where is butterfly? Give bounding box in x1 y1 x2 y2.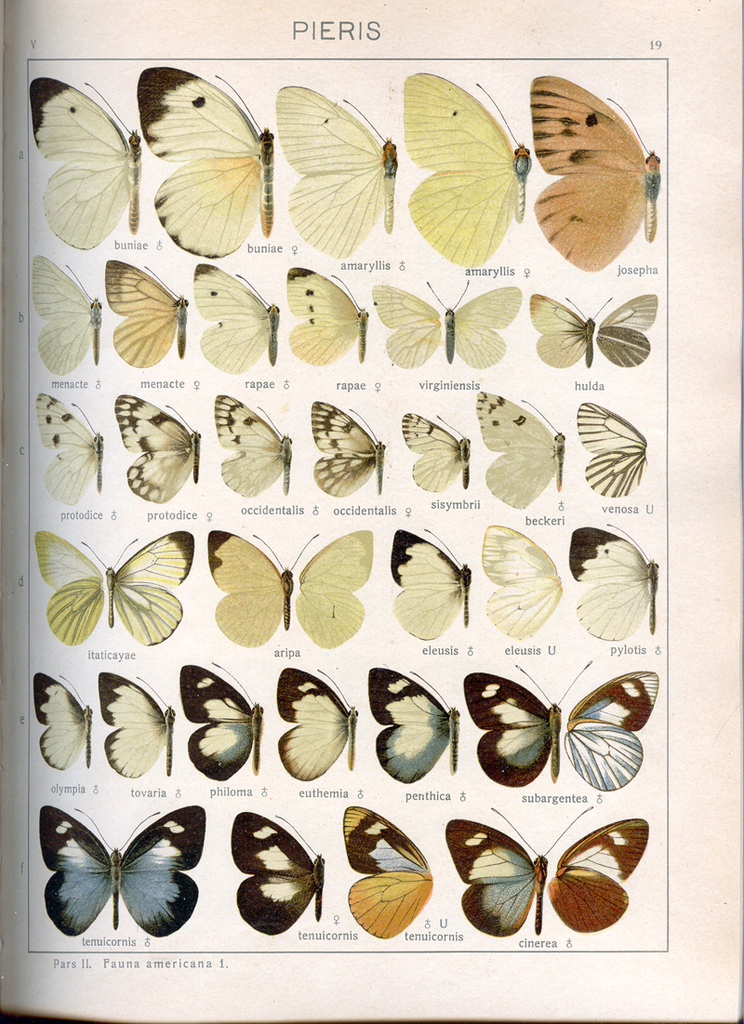
178 662 266 784.
